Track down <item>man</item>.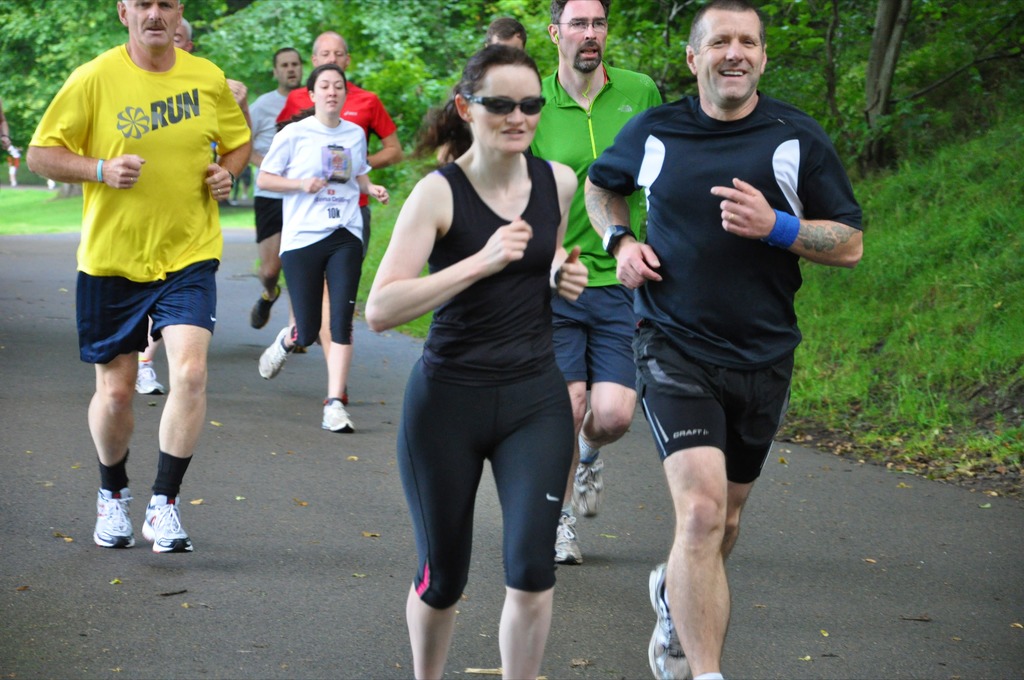
Tracked to box(278, 30, 400, 403).
